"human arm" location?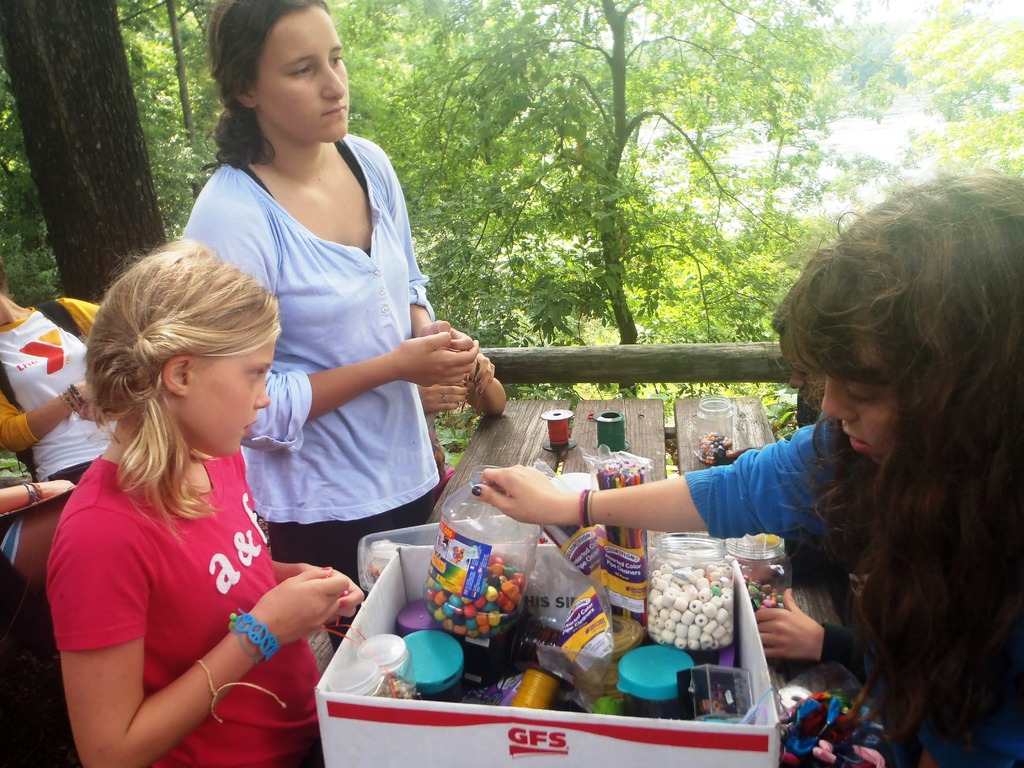
locate(753, 584, 867, 687)
